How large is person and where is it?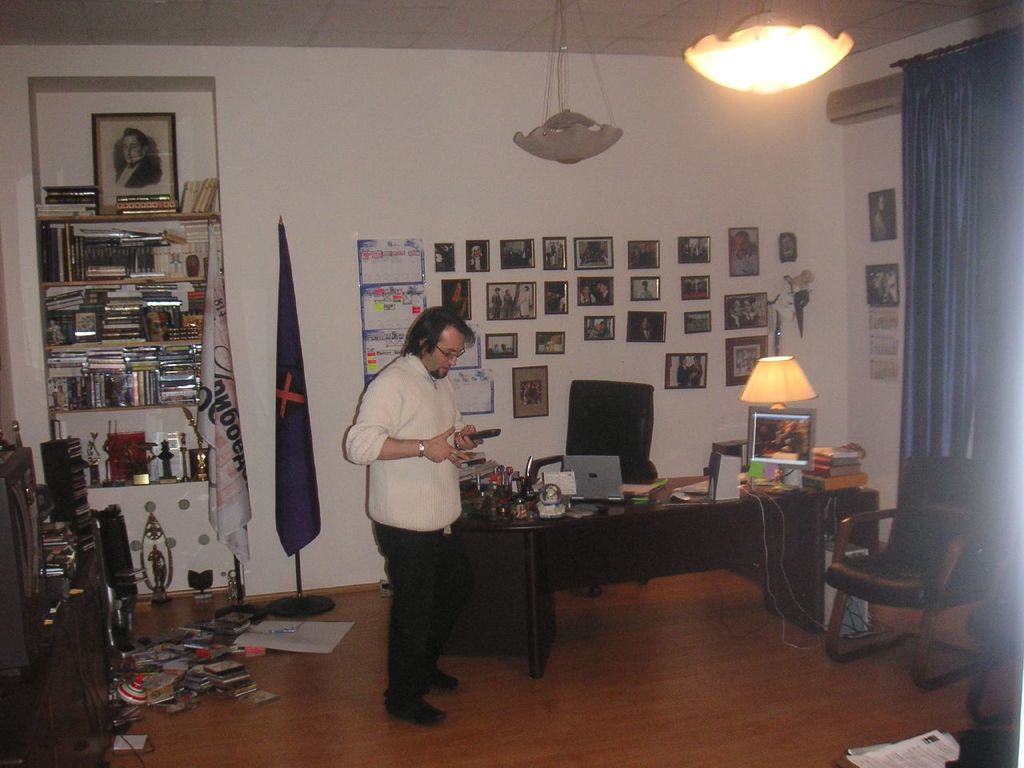
Bounding box: bbox=[110, 125, 161, 186].
